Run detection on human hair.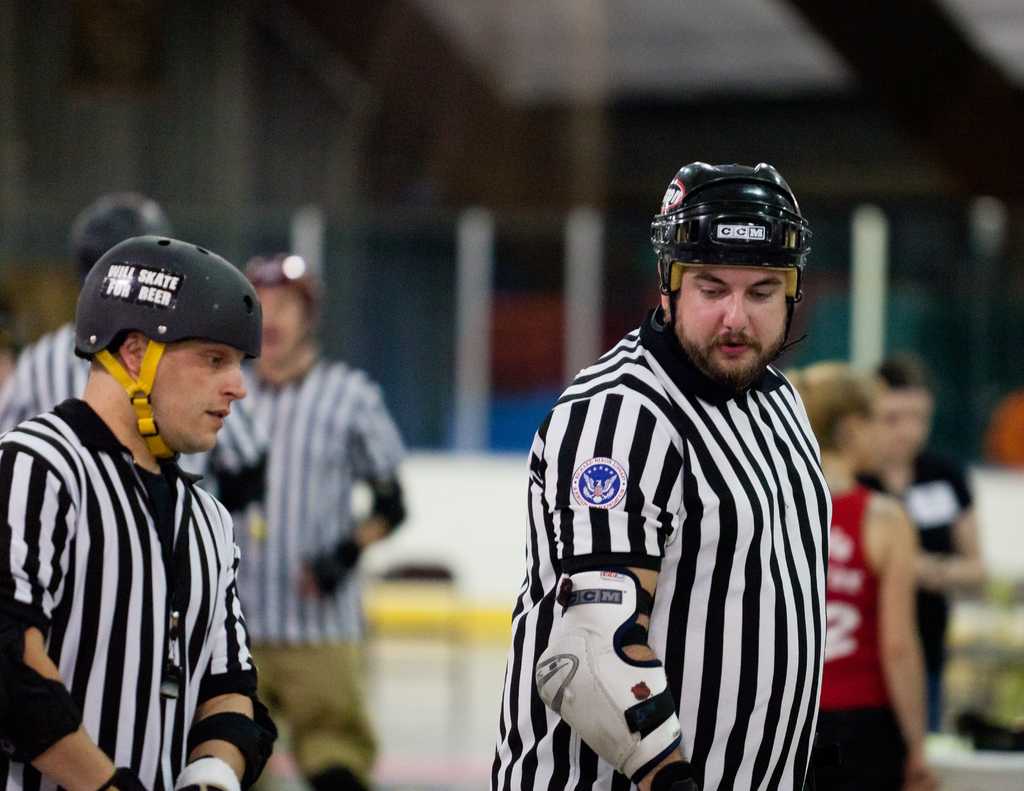
Result: crop(784, 359, 879, 452).
